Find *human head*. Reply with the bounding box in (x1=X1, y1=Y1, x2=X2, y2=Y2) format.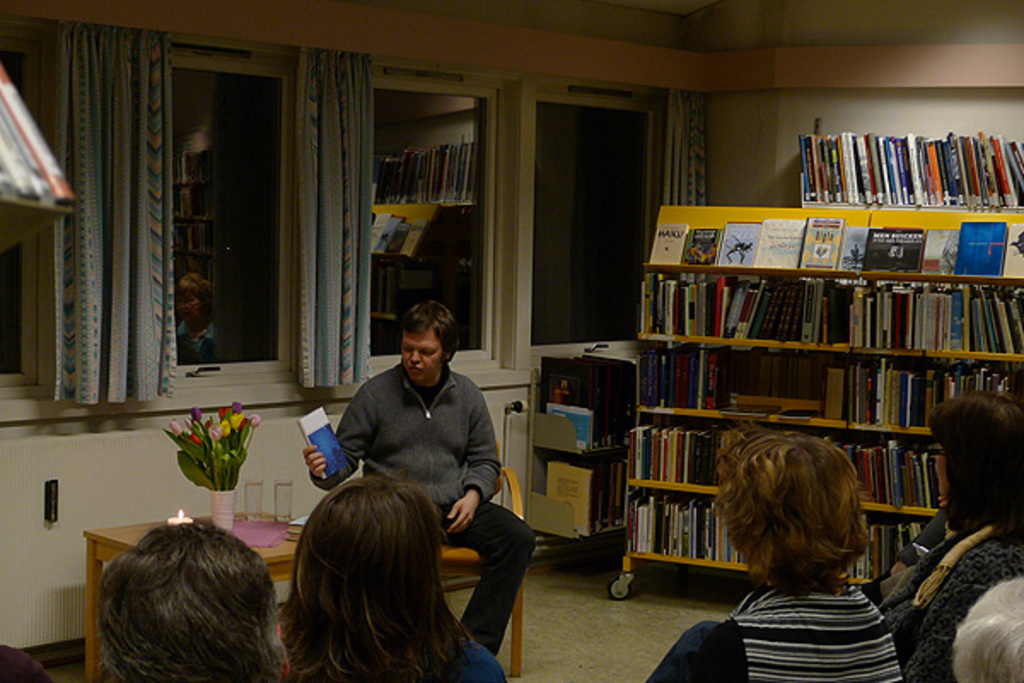
(x1=290, y1=476, x2=440, y2=639).
